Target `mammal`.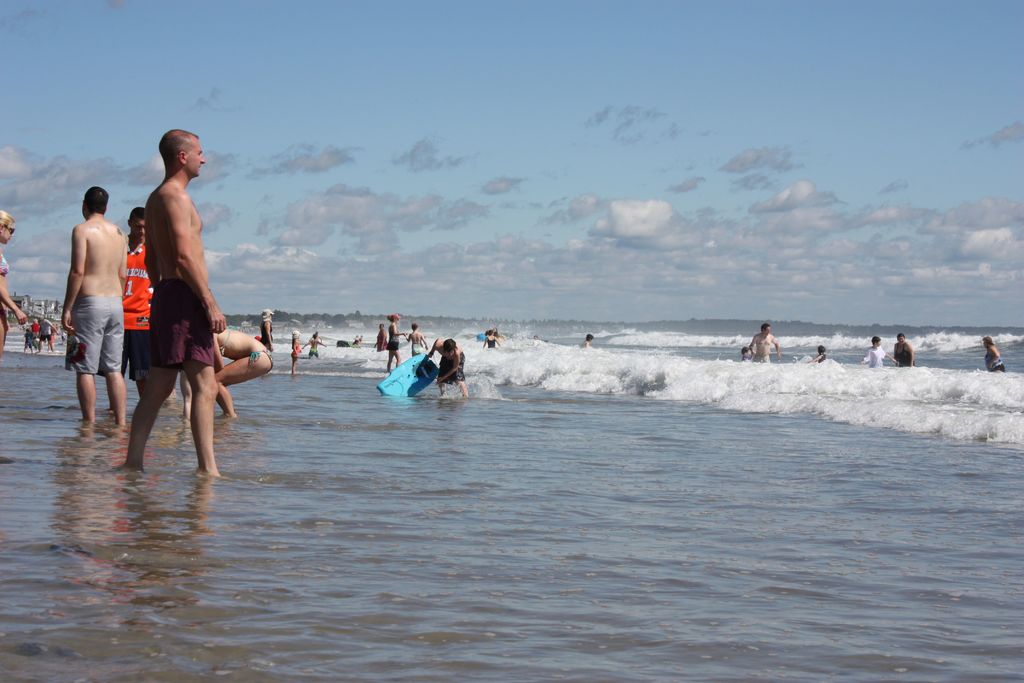
Target region: bbox(259, 308, 274, 353).
